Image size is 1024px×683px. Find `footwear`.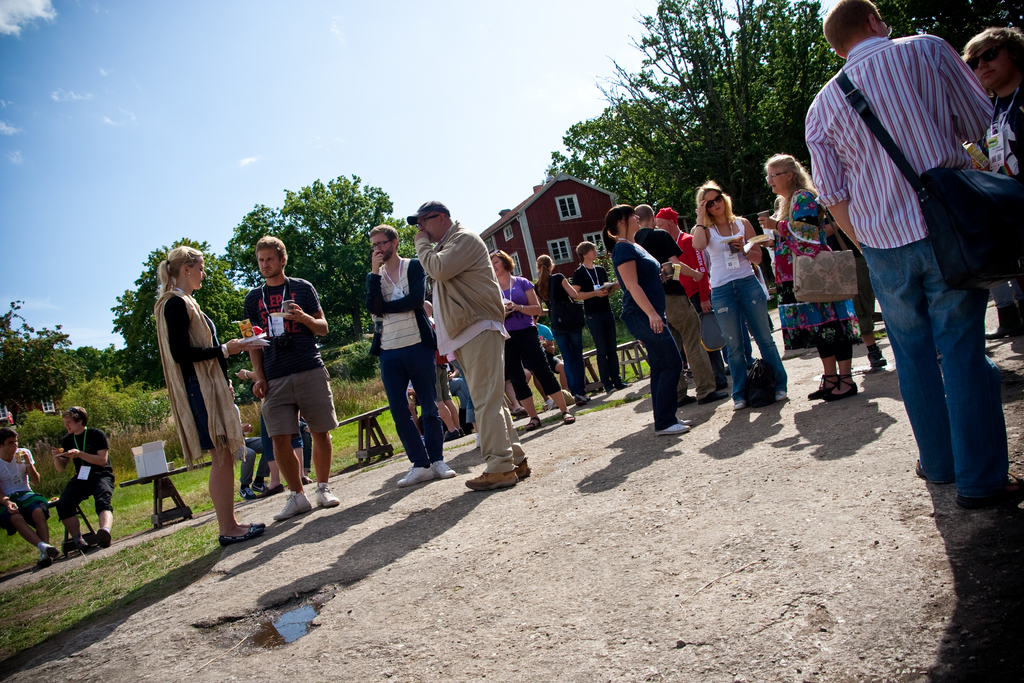
{"left": 96, "top": 529, "right": 111, "bottom": 548}.
